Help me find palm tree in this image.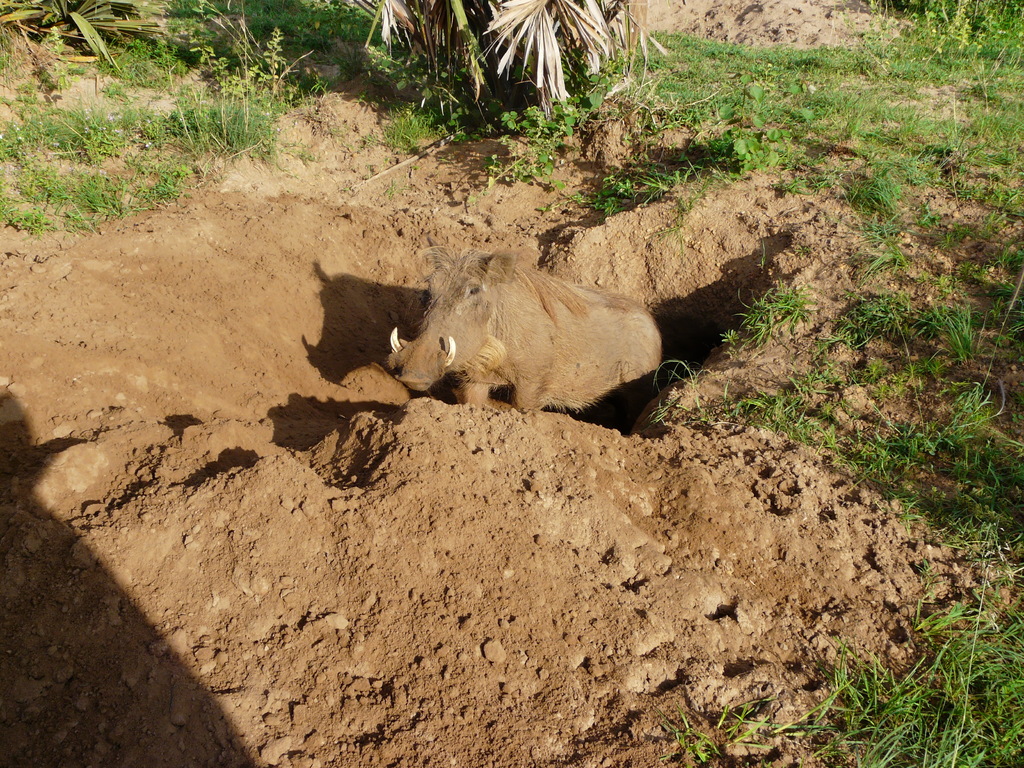
Found it: Rect(340, 0, 671, 135).
